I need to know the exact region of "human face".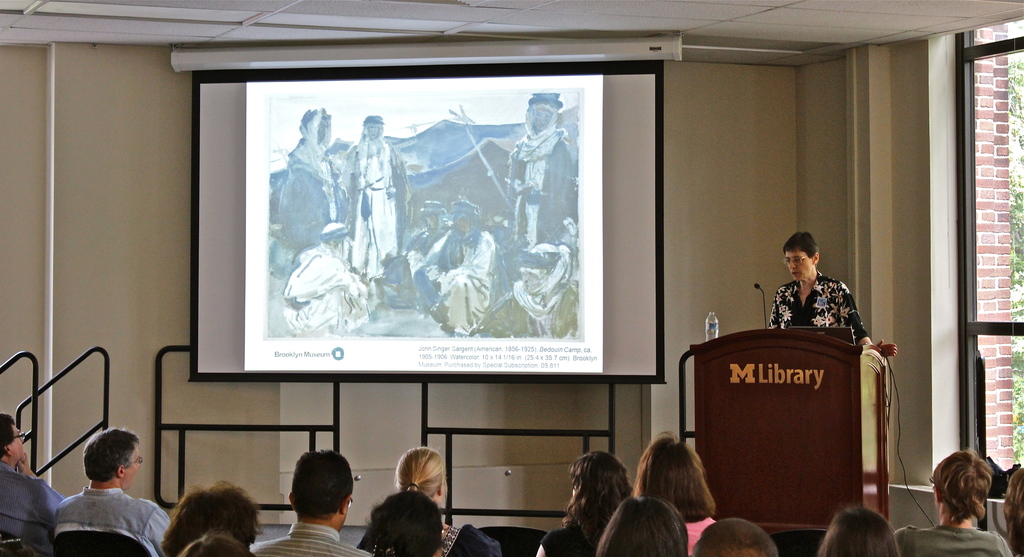
Region: bbox=[120, 447, 139, 487].
